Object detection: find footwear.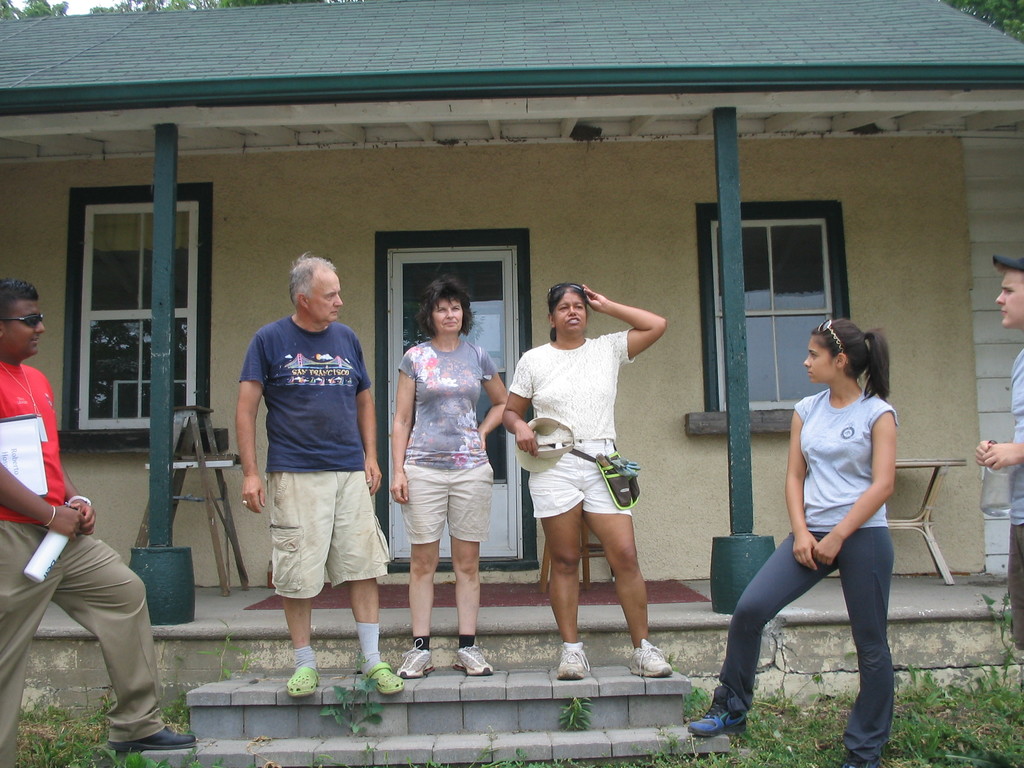
627, 637, 673, 680.
